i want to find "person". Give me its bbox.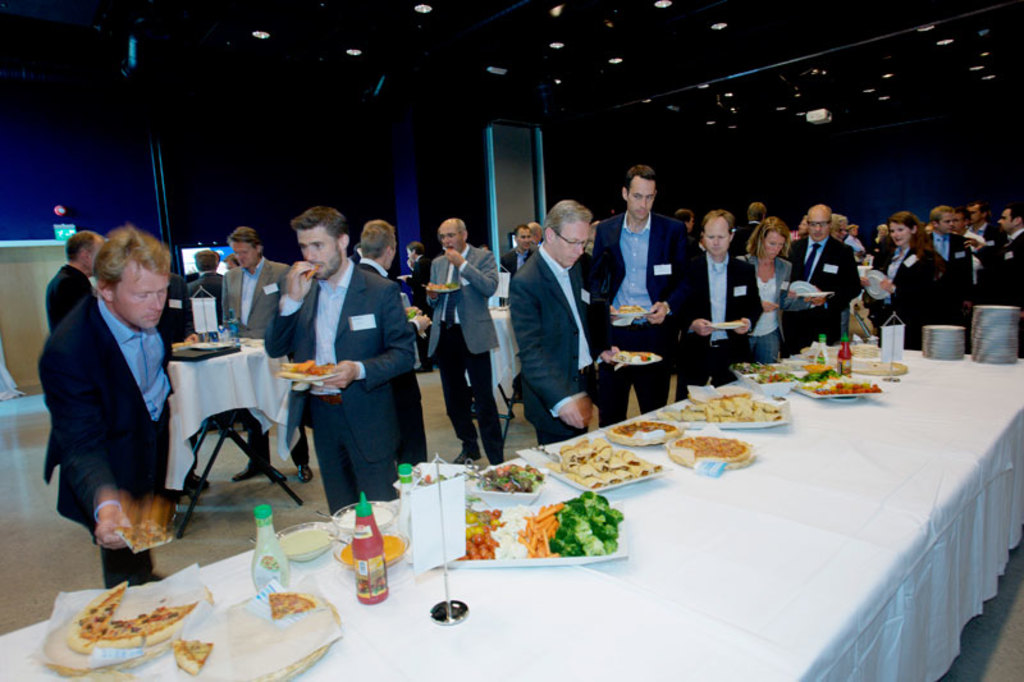
region(925, 203, 973, 353).
